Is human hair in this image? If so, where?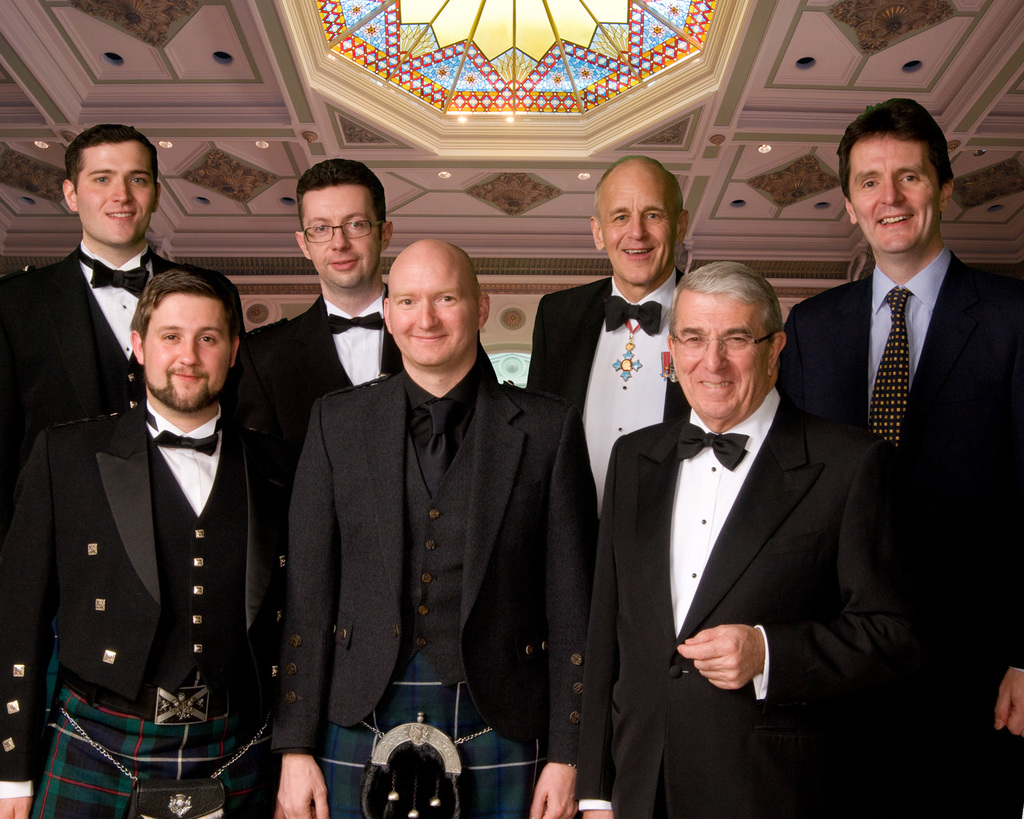
Yes, at bbox=(667, 259, 783, 343).
